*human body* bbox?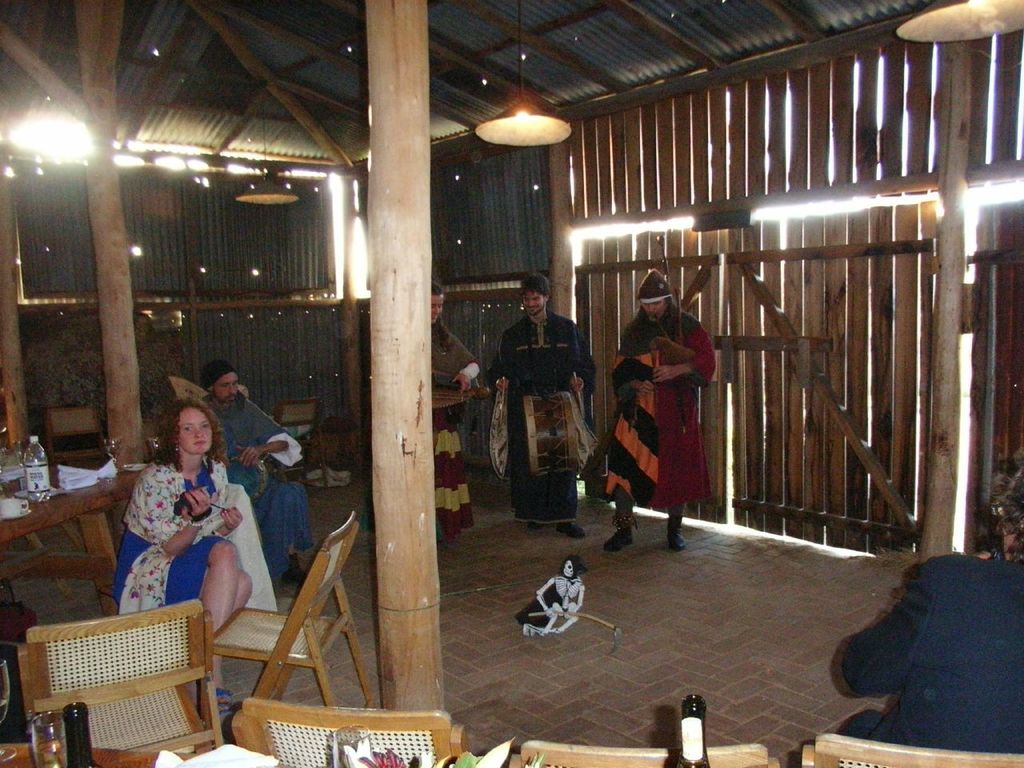
<bbox>203, 362, 317, 586</bbox>
